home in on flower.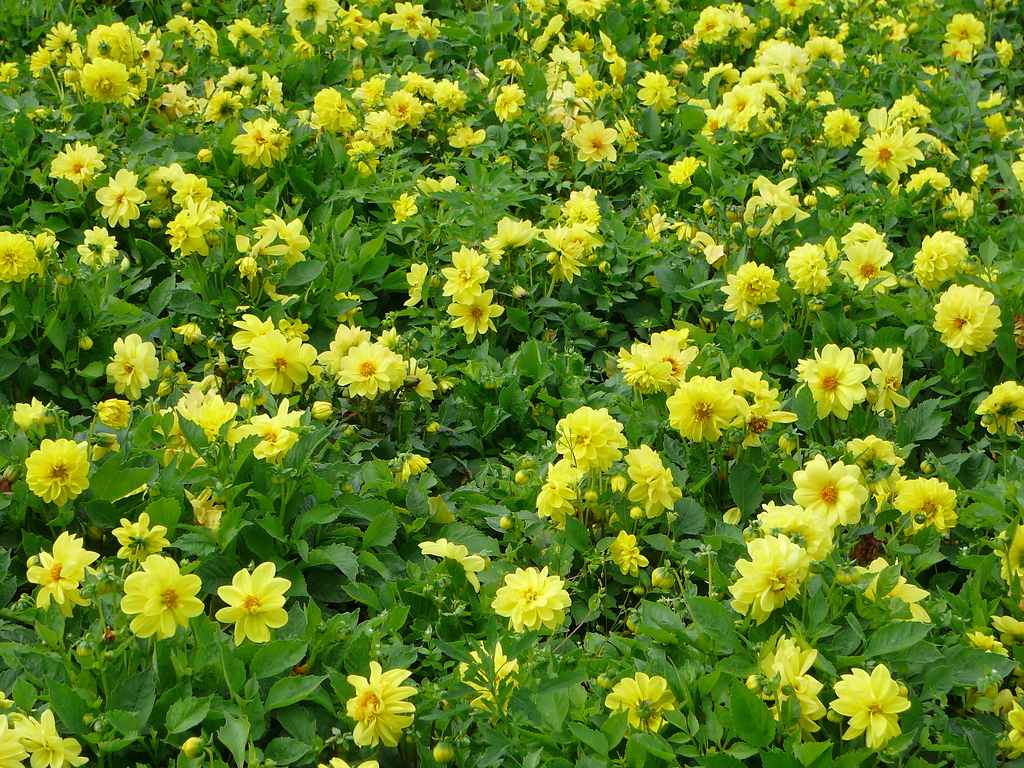
Homed in at (557,408,627,474).
